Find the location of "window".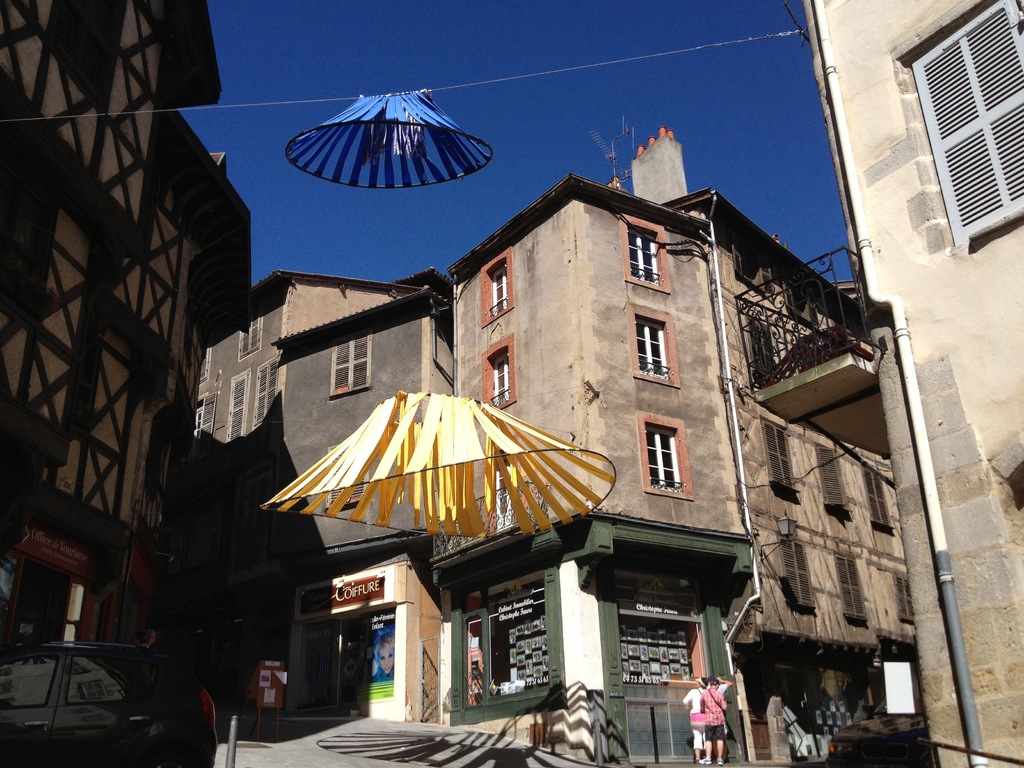
Location: (191,394,212,436).
